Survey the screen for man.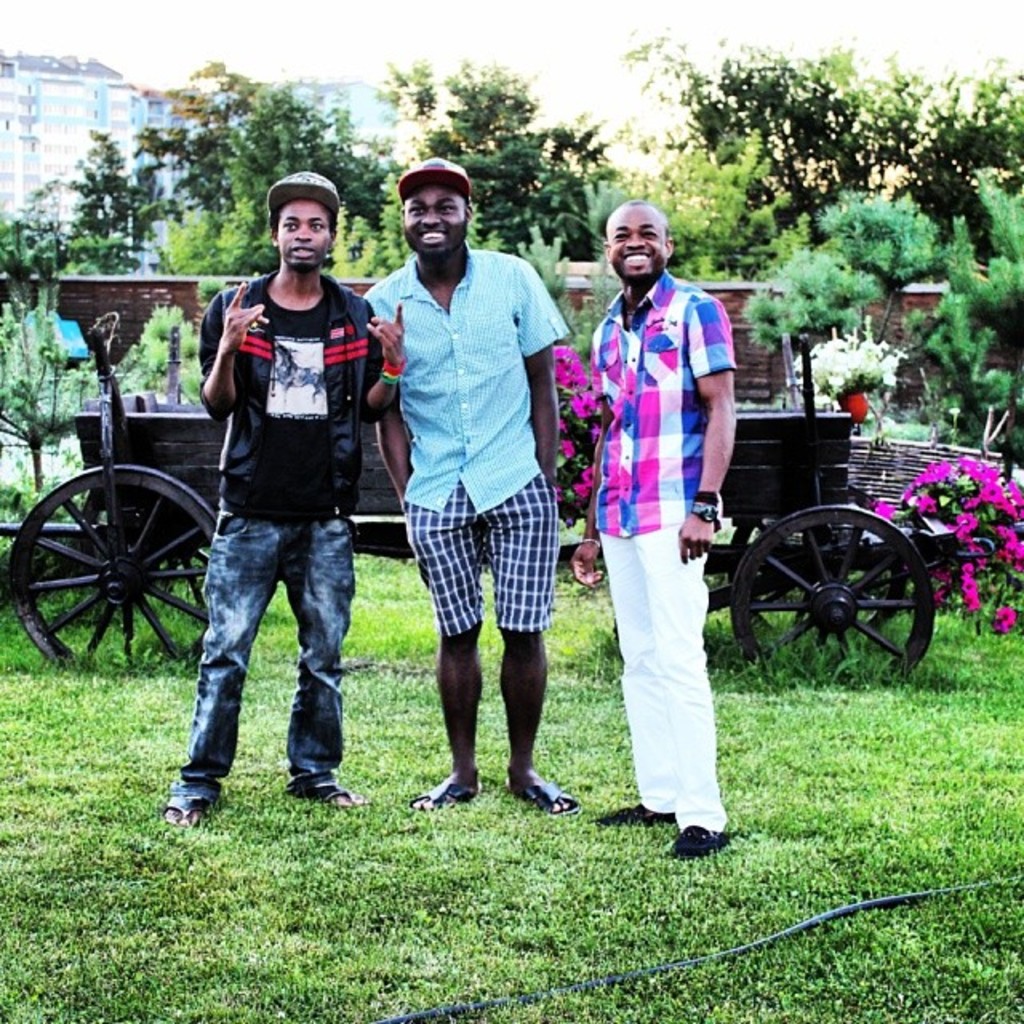
Survey found: pyautogui.locateOnScreen(162, 173, 400, 834).
